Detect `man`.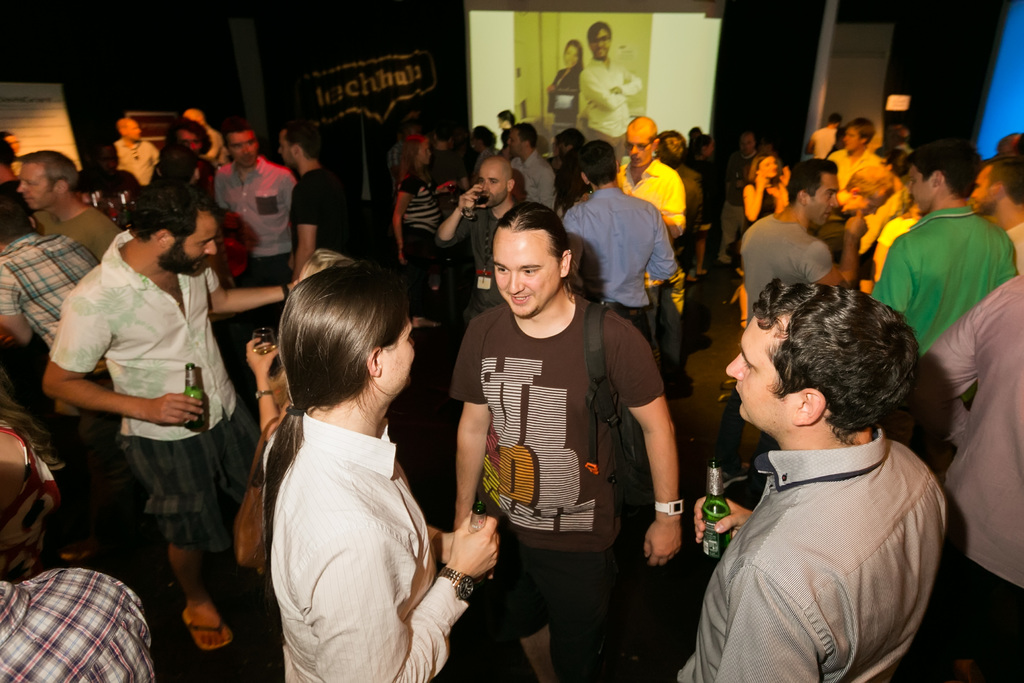
Detected at crop(42, 186, 300, 652).
